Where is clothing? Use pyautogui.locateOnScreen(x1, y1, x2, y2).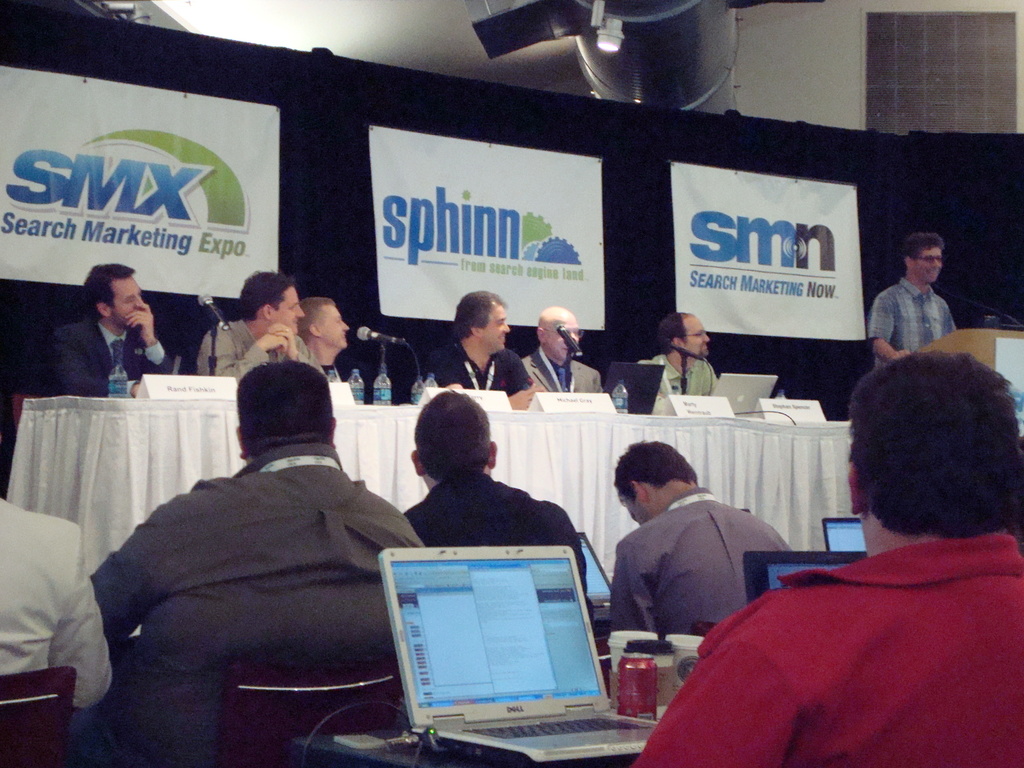
pyautogui.locateOnScreen(402, 474, 596, 628).
